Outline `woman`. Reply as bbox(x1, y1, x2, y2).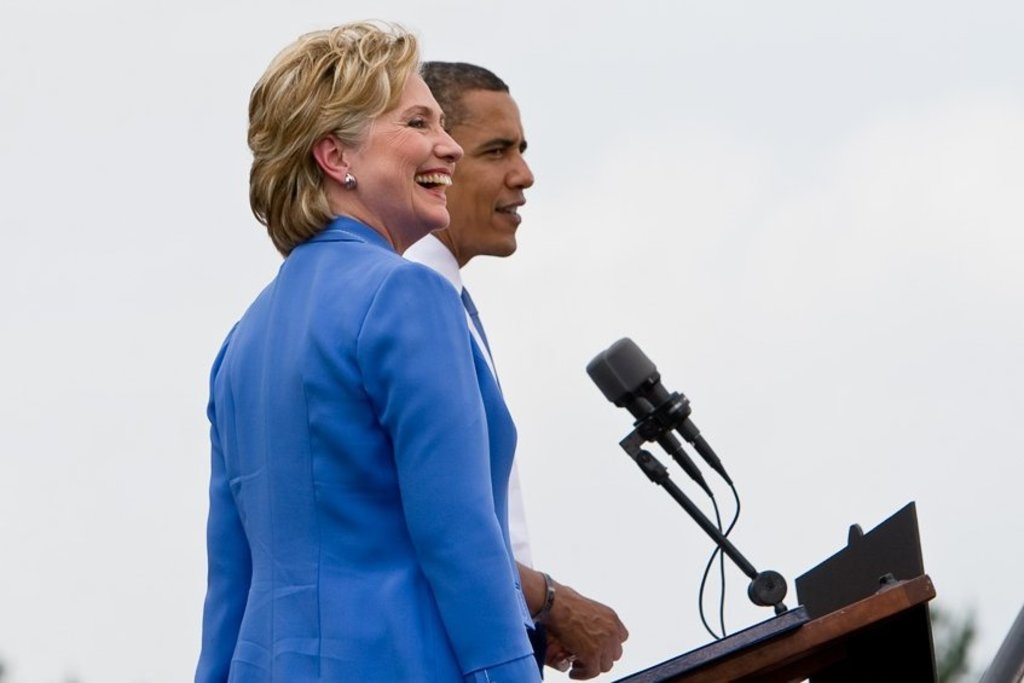
bbox(197, 15, 548, 682).
